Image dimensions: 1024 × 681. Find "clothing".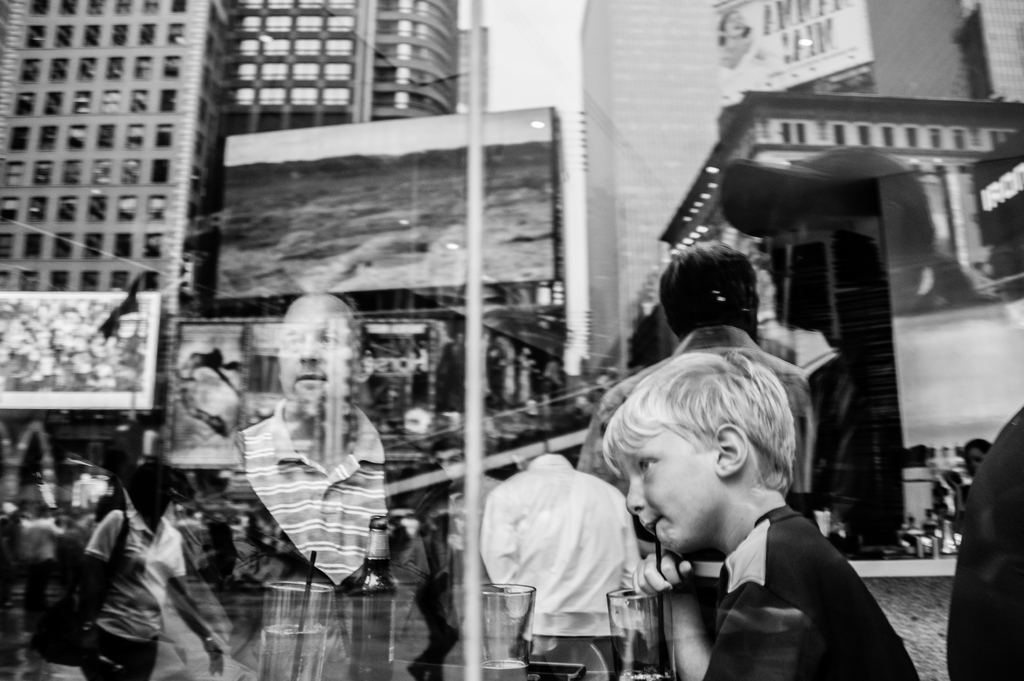
bbox=[166, 393, 449, 680].
